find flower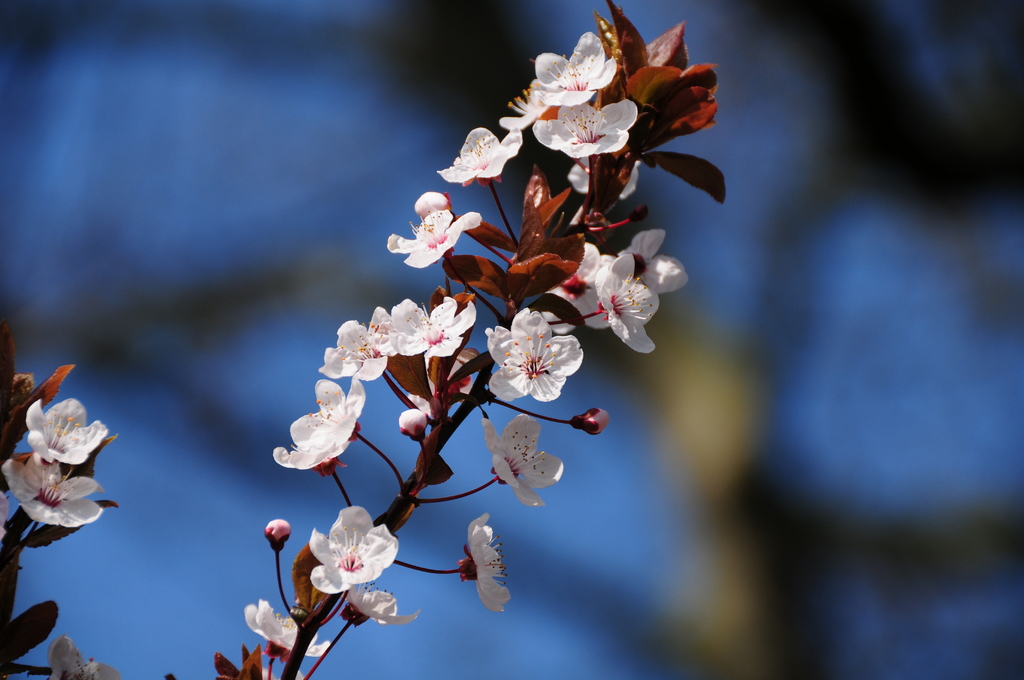
BBox(394, 300, 477, 353)
